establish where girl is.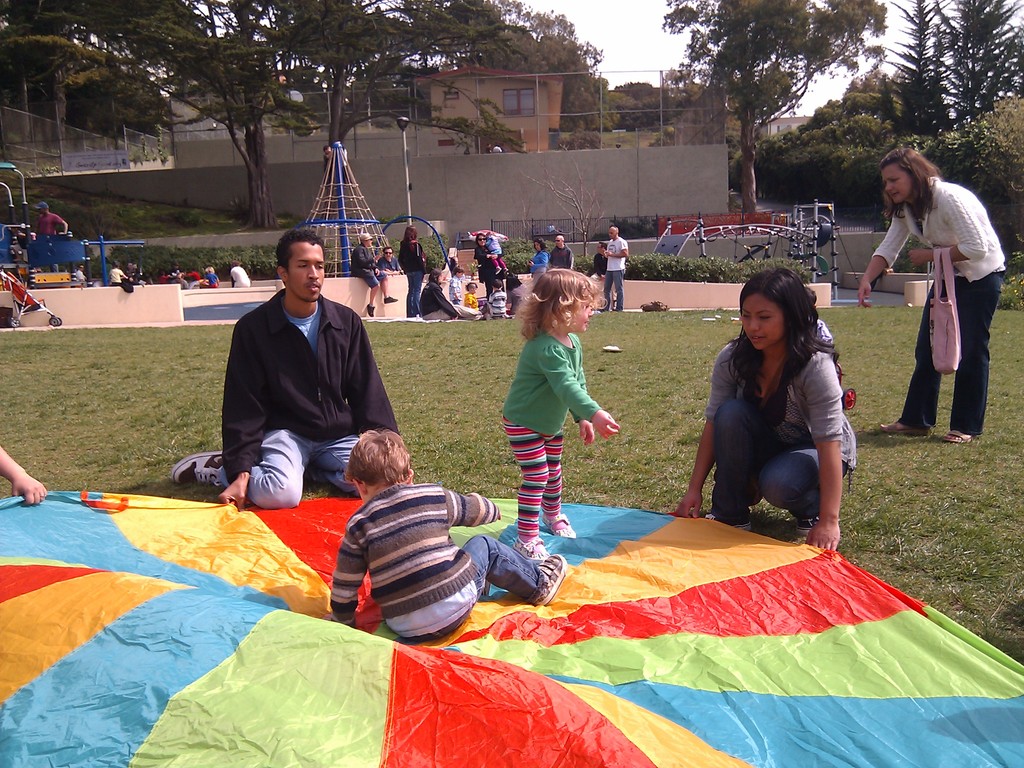
Established at 483/230/508/280.
